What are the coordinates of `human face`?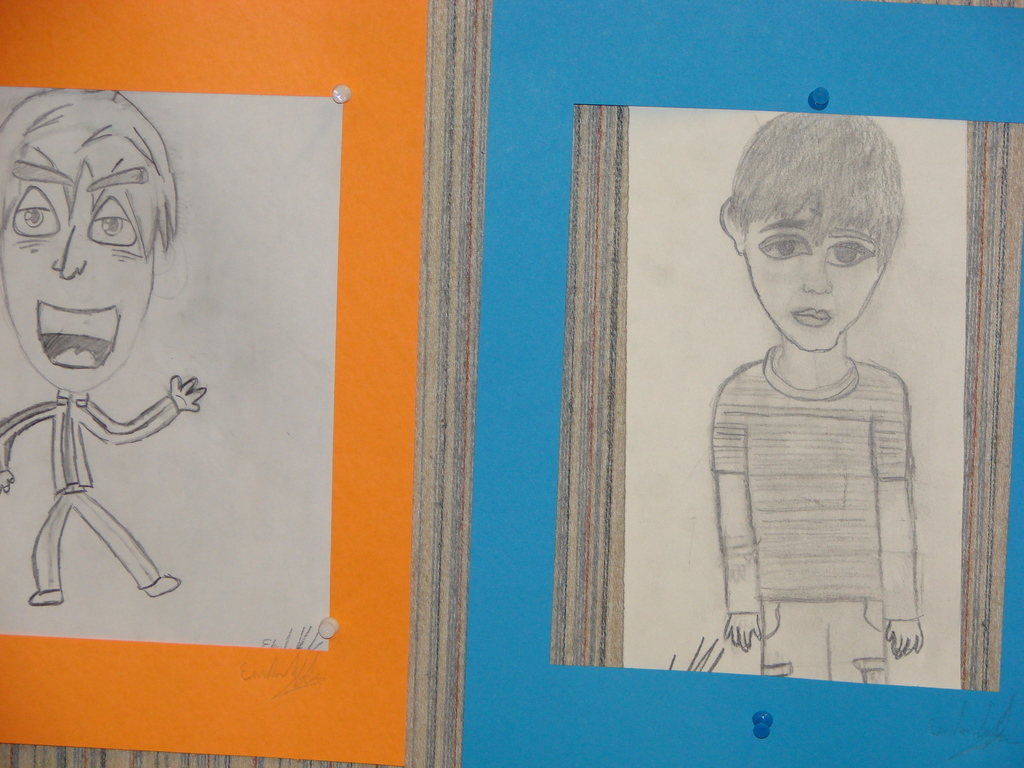
bbox(0, 111, 168, 399).
